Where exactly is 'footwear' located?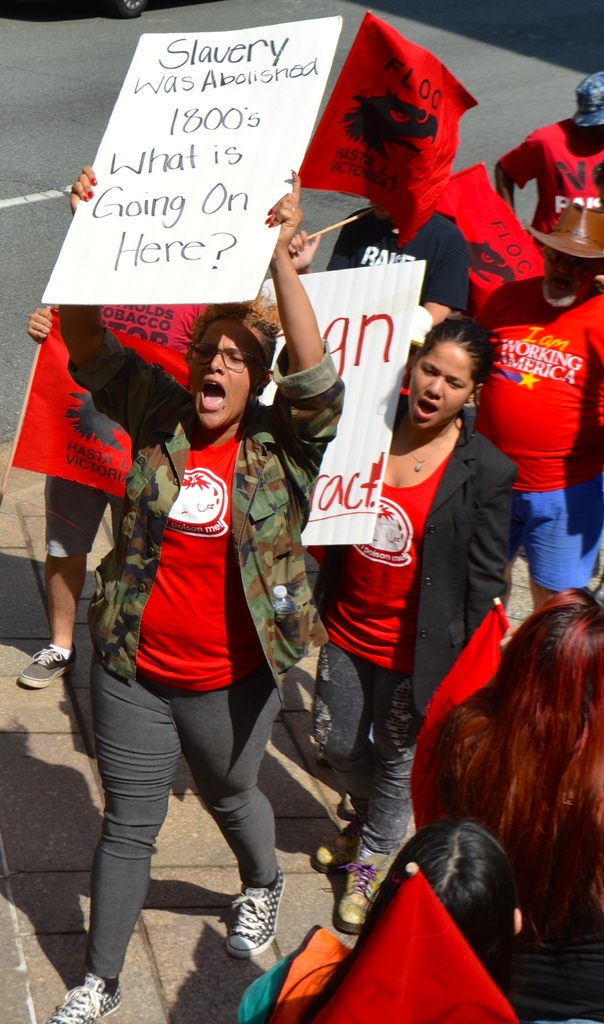
Its bounding box is l=15, t=638, r=69, b=692.
